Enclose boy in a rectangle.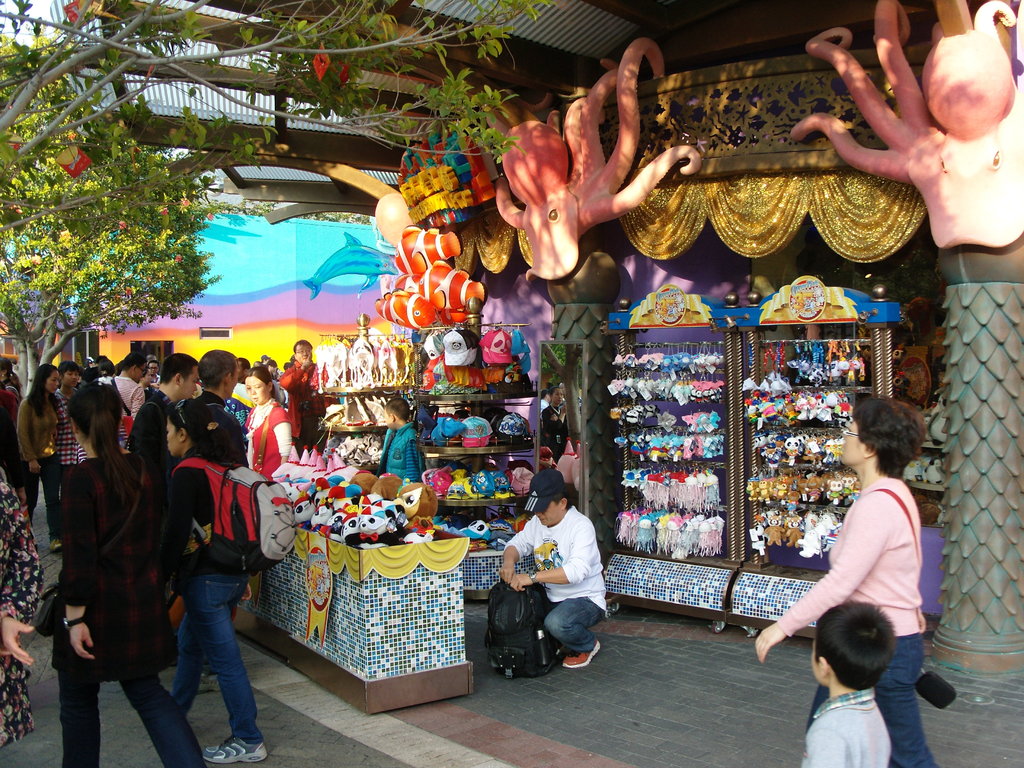
{"x1": 376, "y1": 396, "x2": 423, "y2": 483}.
